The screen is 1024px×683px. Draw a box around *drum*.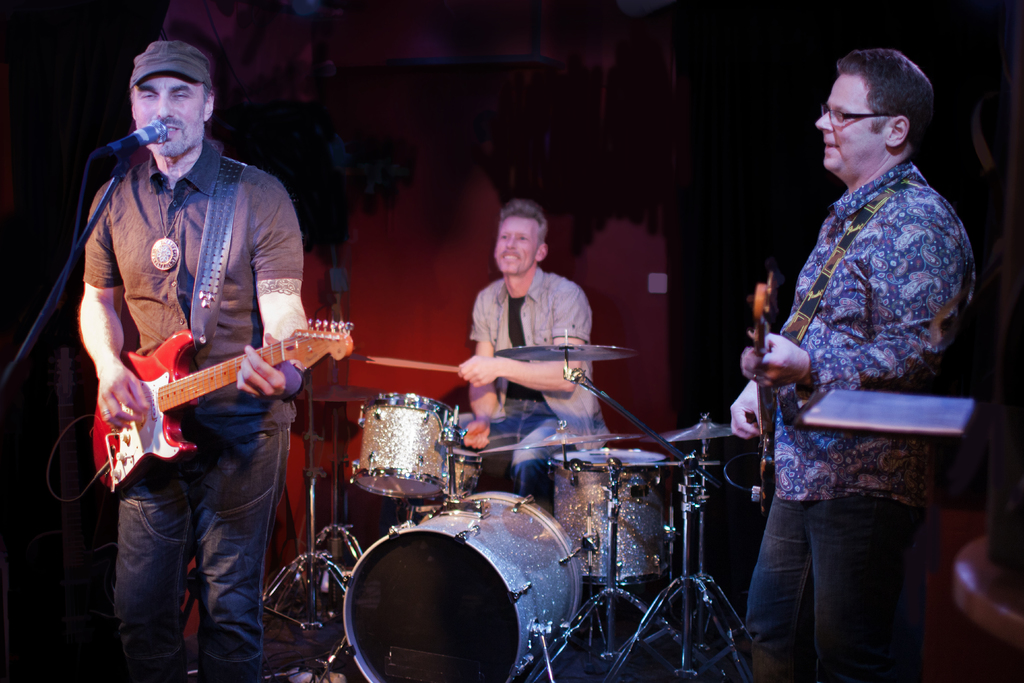
bbox=(544, 448, 670, 588).
